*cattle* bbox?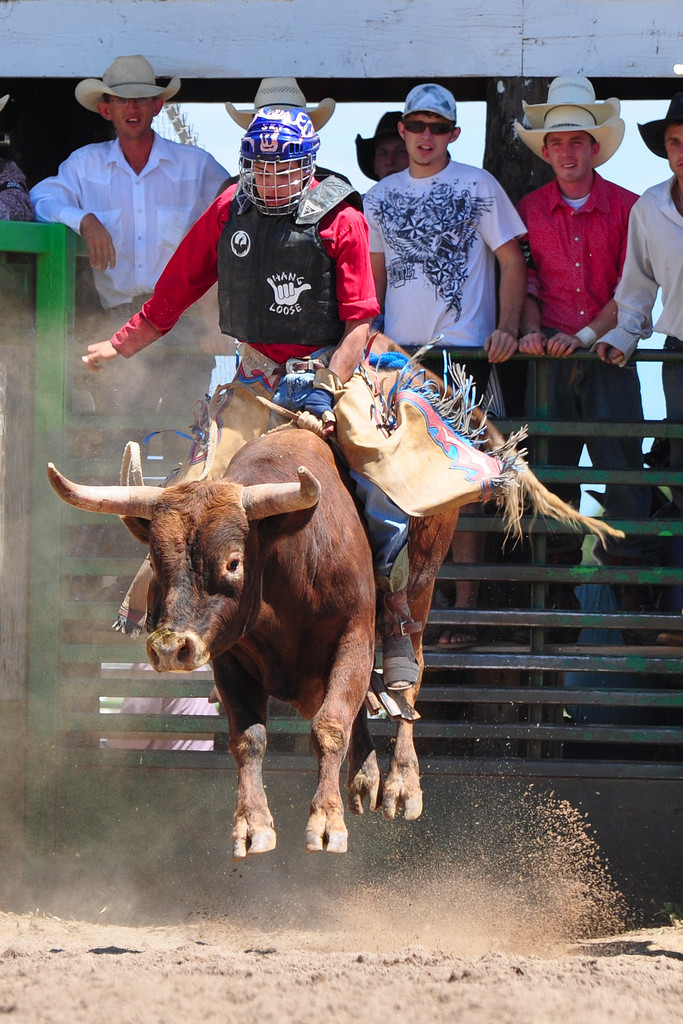
BBox(65, 339, 488, 872)
